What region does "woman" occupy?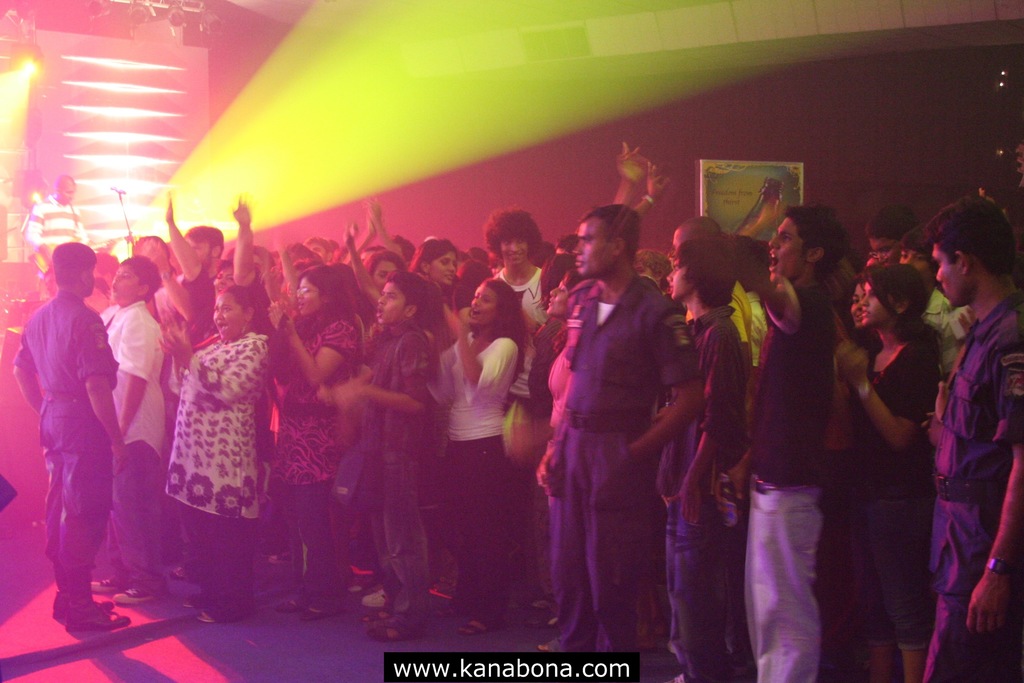
159 285 277 627.
